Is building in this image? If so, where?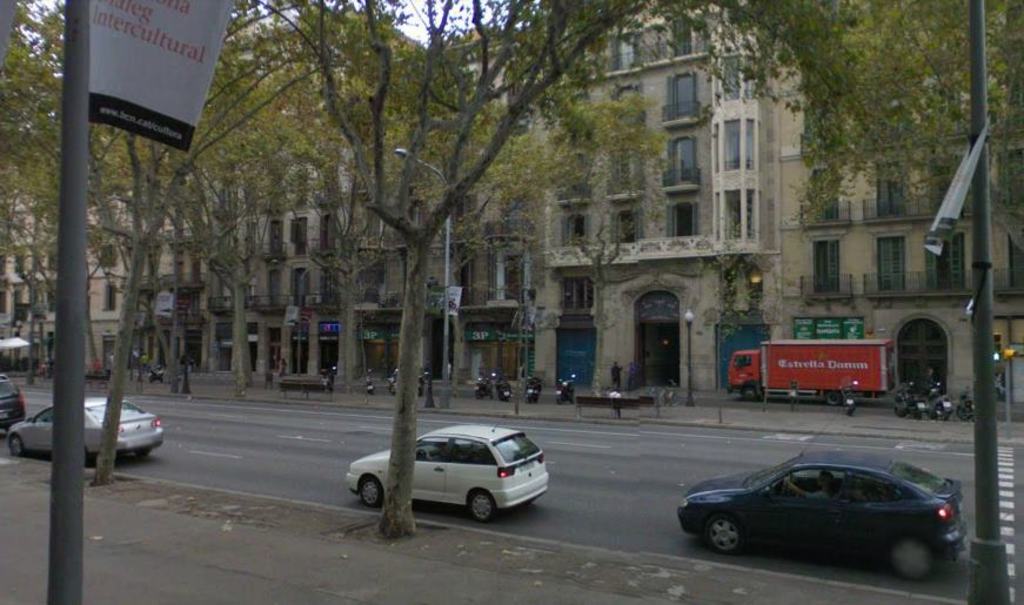
Yes, at l=767, t=1, r=1023, b=403.
